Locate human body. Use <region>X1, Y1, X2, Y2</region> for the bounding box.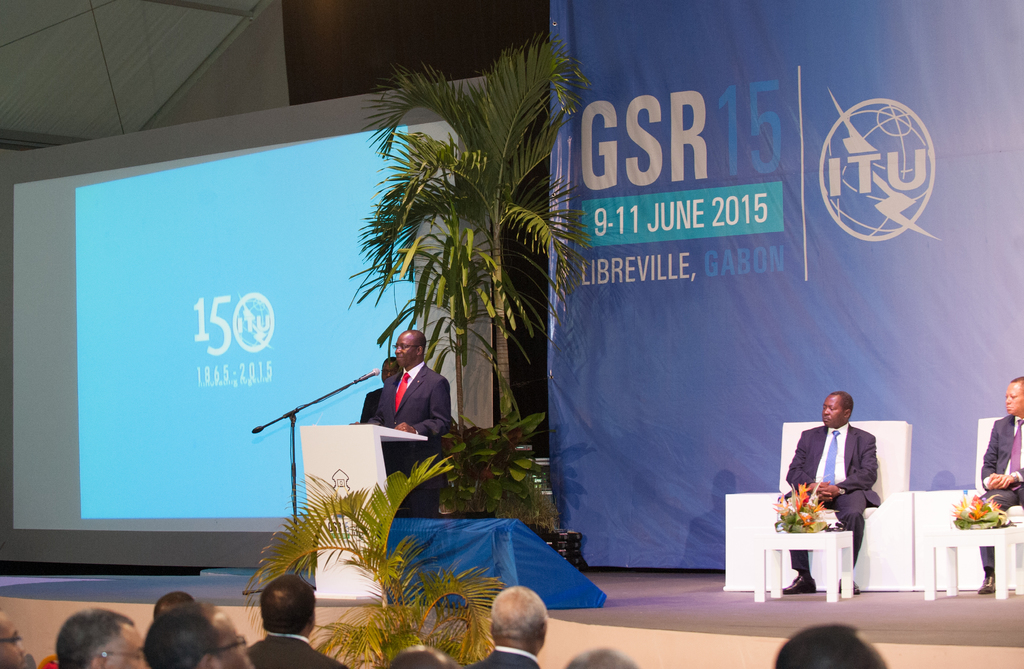
<region>467, 588, 543, 668</region>.
